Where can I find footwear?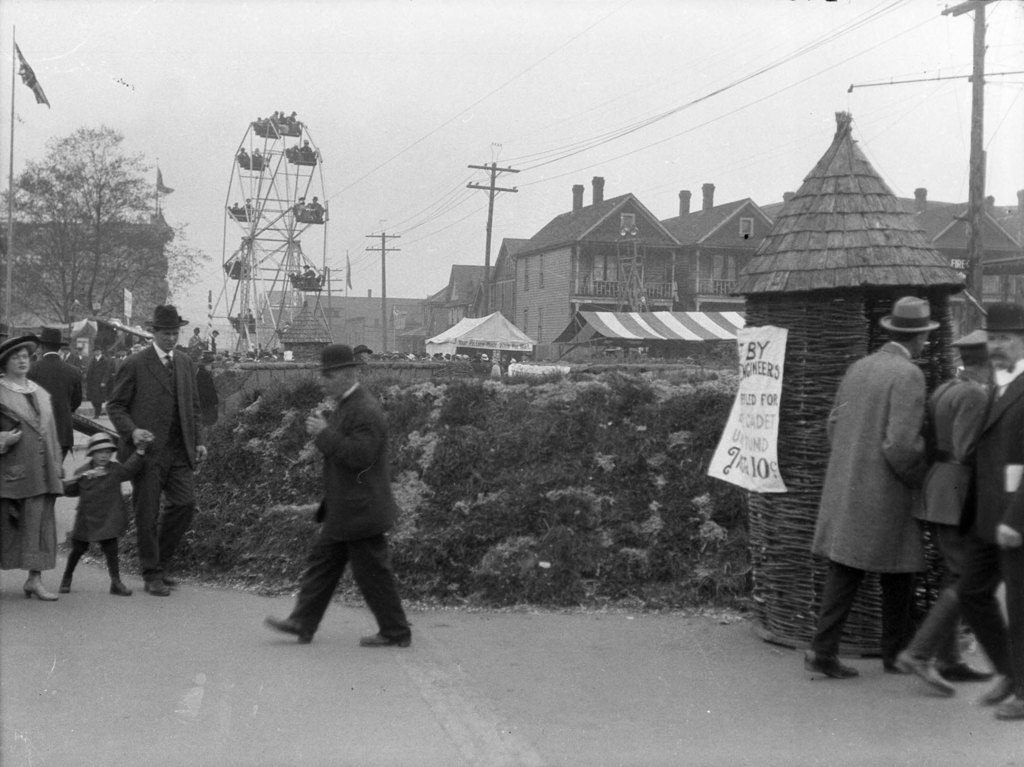
You can find it at (57,574,73,594).
